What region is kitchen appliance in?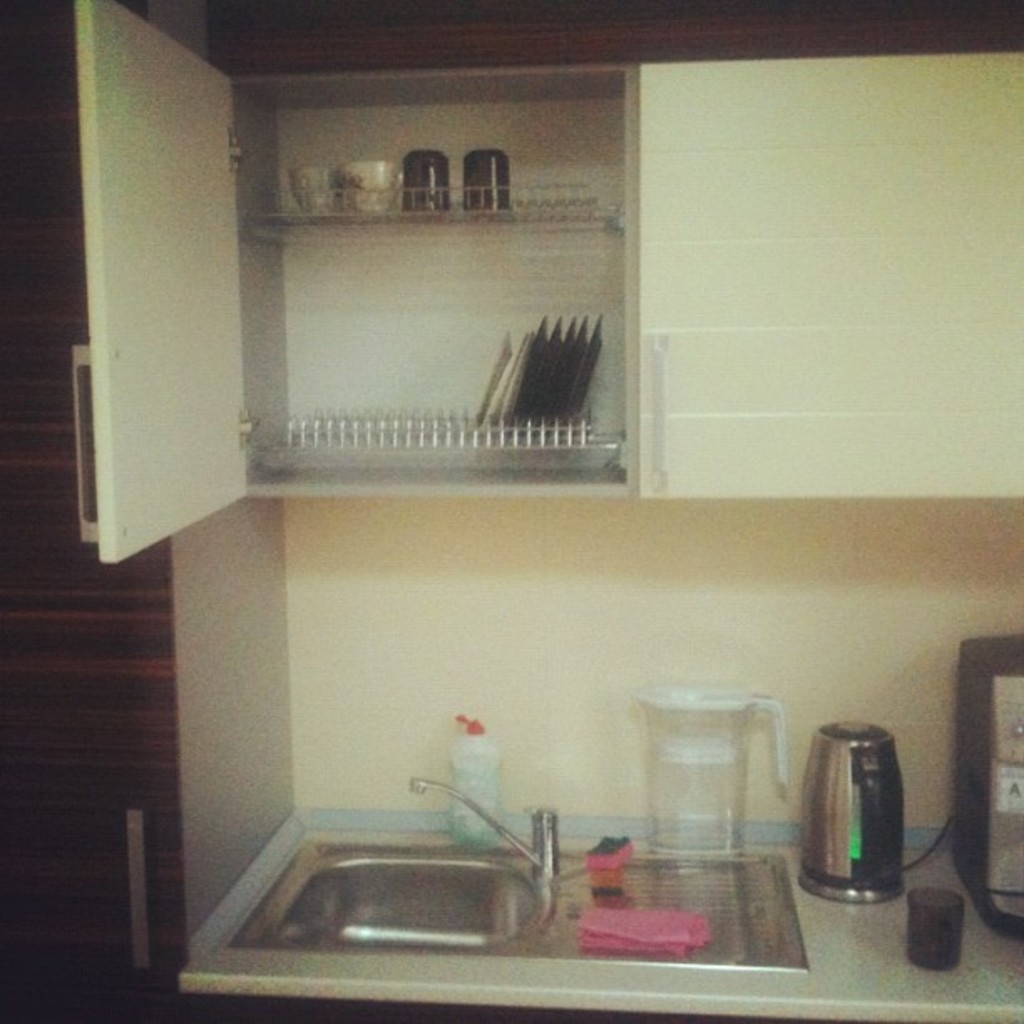
<bbox>403, 146, 447, 204</bbox>.
